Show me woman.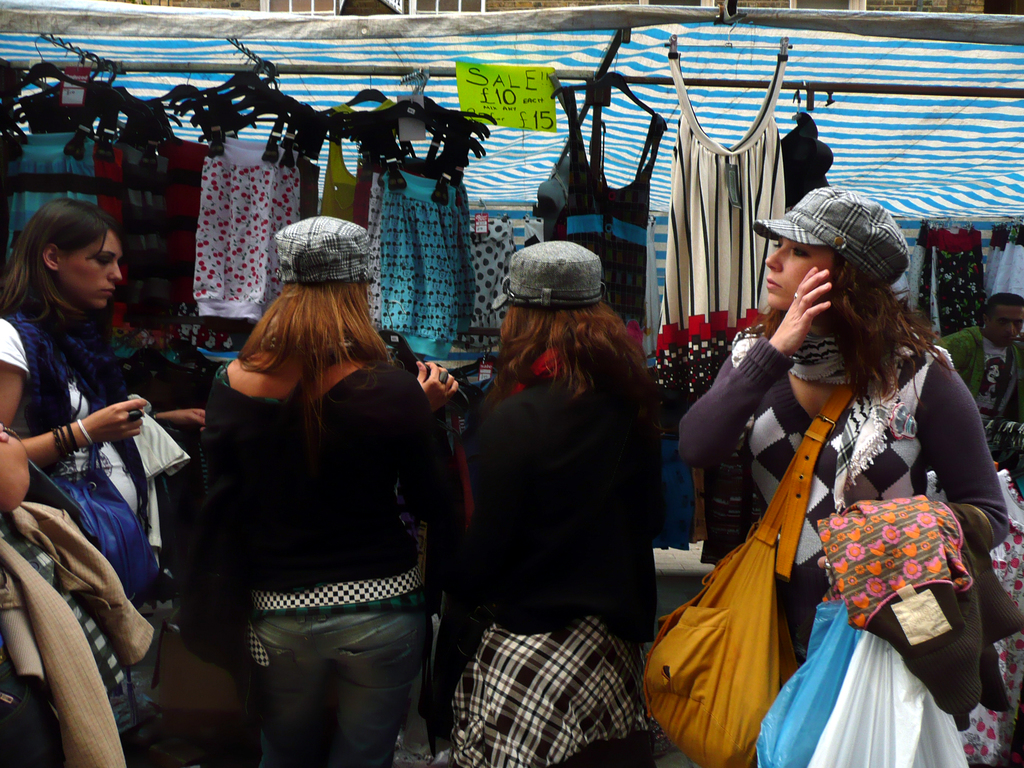
woman is here: <region>0, 196, 201, 767</region>.
